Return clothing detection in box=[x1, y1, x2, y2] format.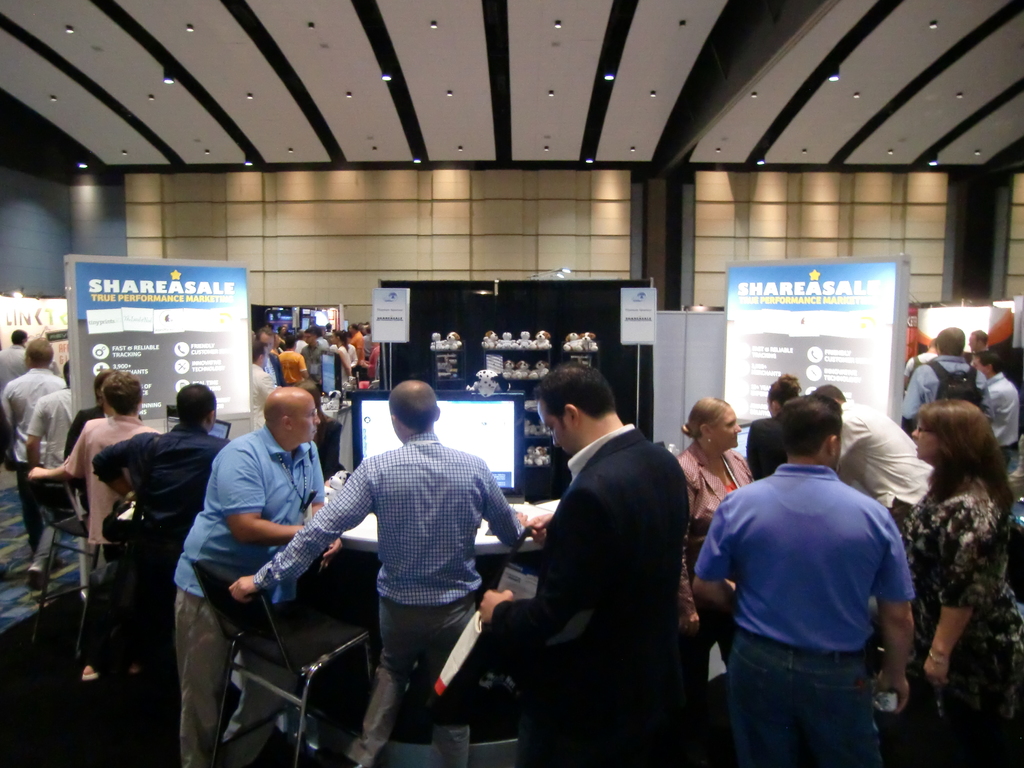
box=[270, 330, 312, 390].
